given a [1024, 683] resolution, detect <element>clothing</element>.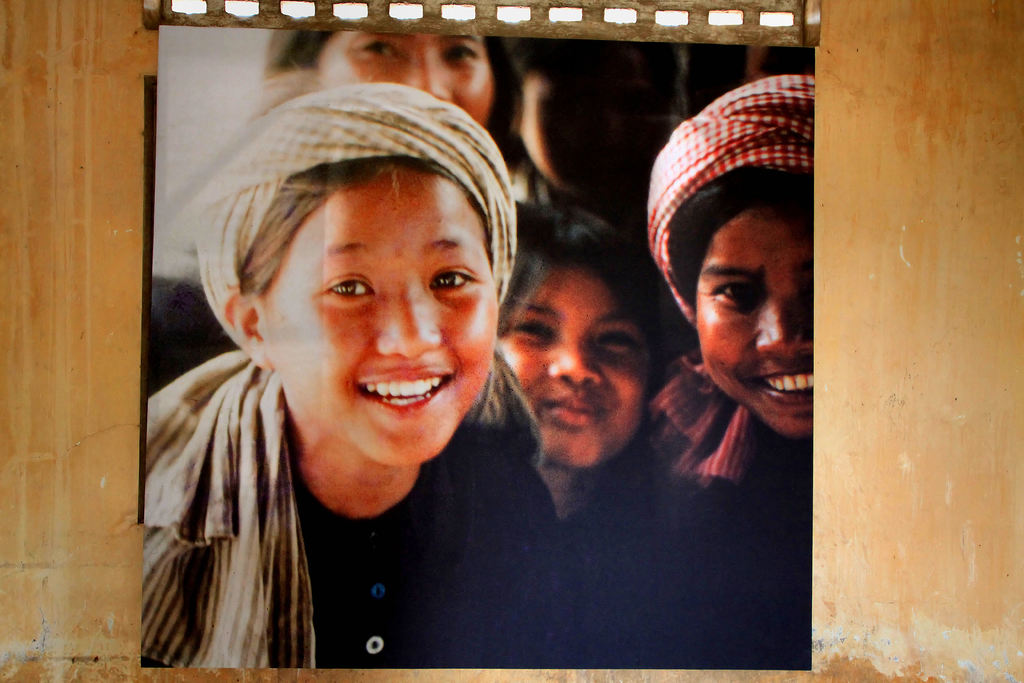
110,305,573,663.
